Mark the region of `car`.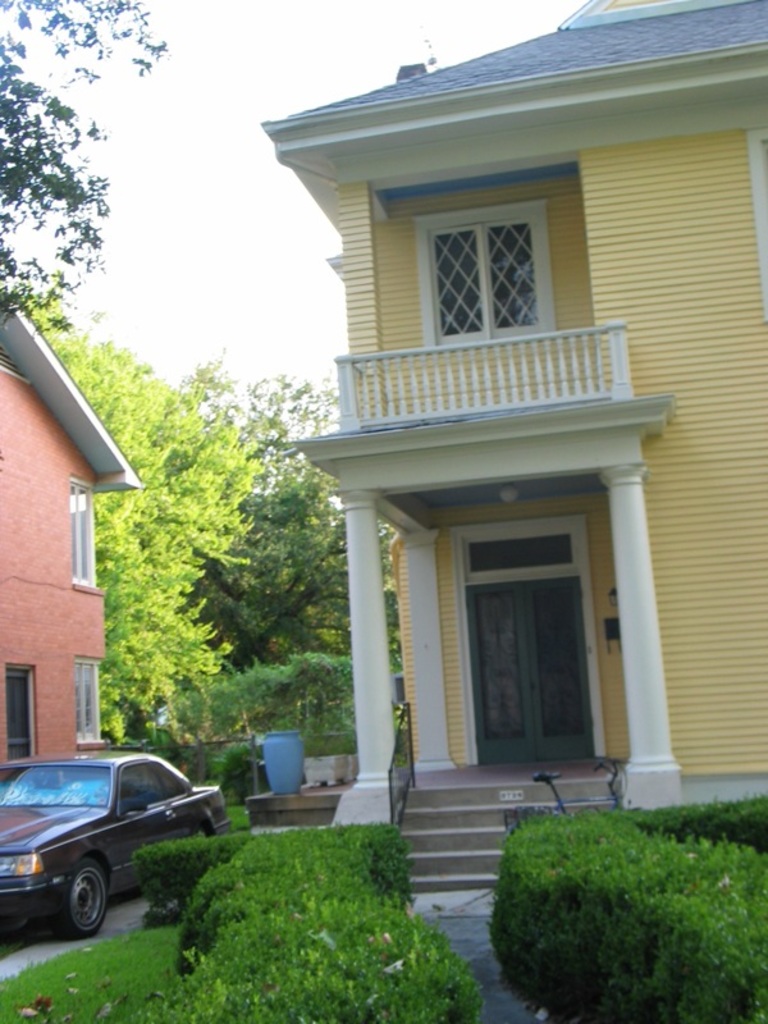
Region: bbox(0, 744, 207, 933).
